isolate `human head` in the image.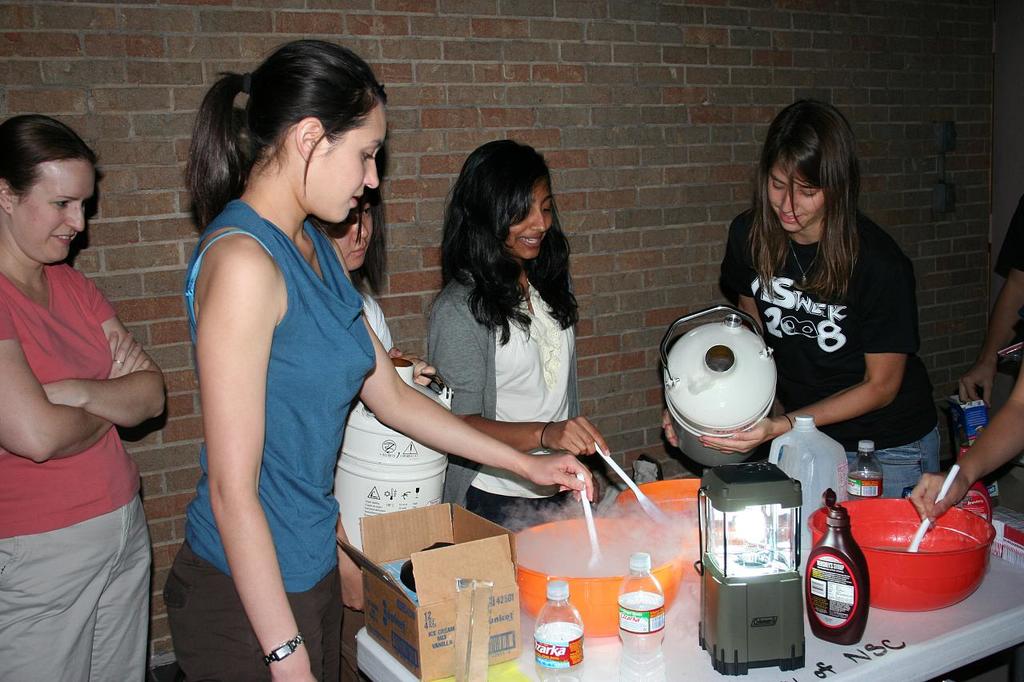
Isolated region: 443/138/563/265.
